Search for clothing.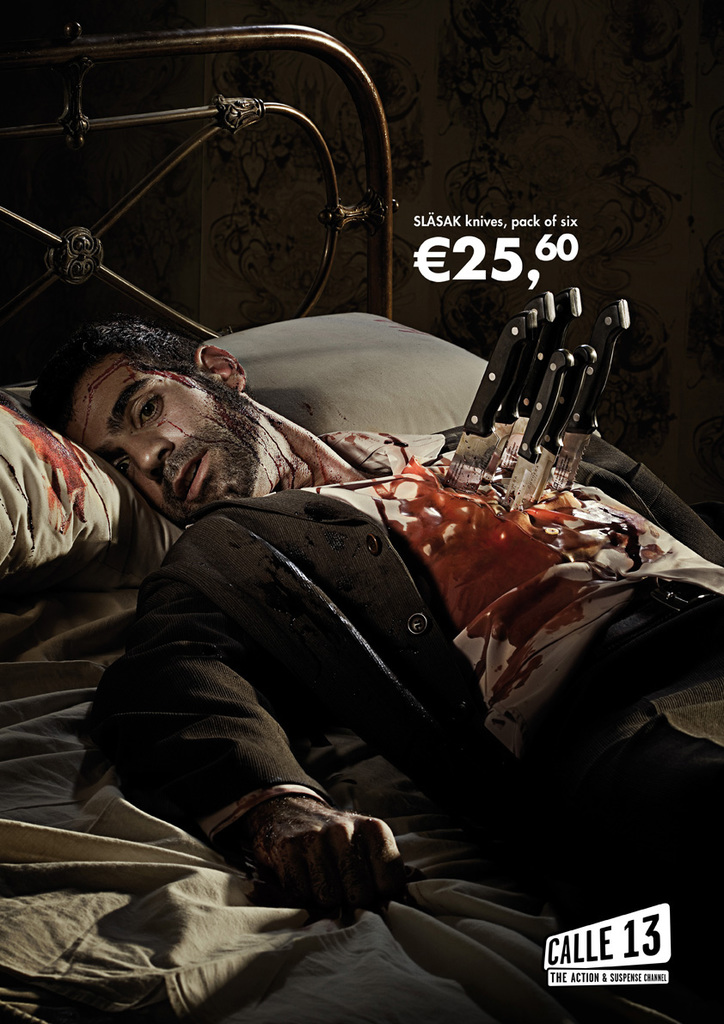
Found at [75,417,723,1004].
